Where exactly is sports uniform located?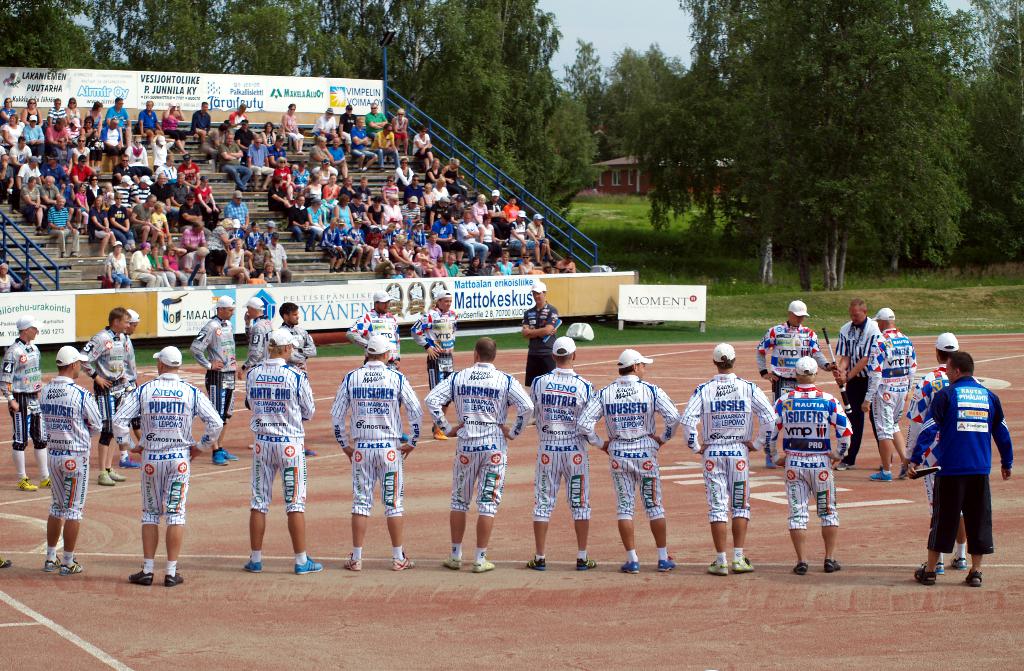
Its bounding box is crop(349, 304, 395, 370).
